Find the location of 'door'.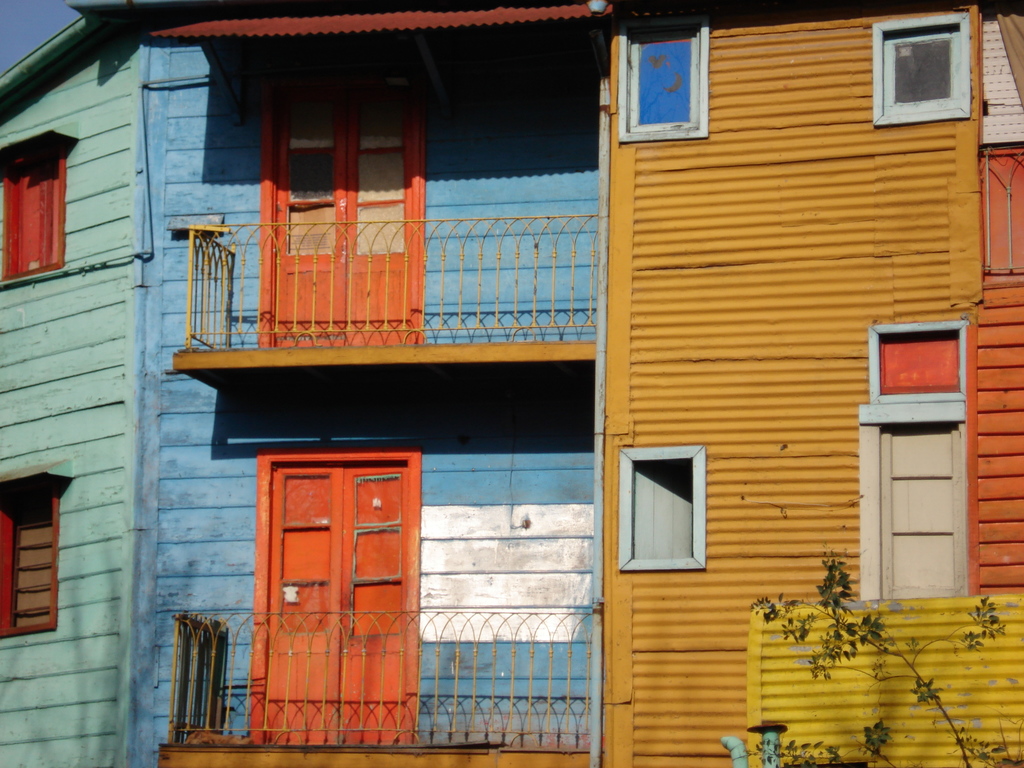
Location: left=276, top=65, right=346, bottom=348.
